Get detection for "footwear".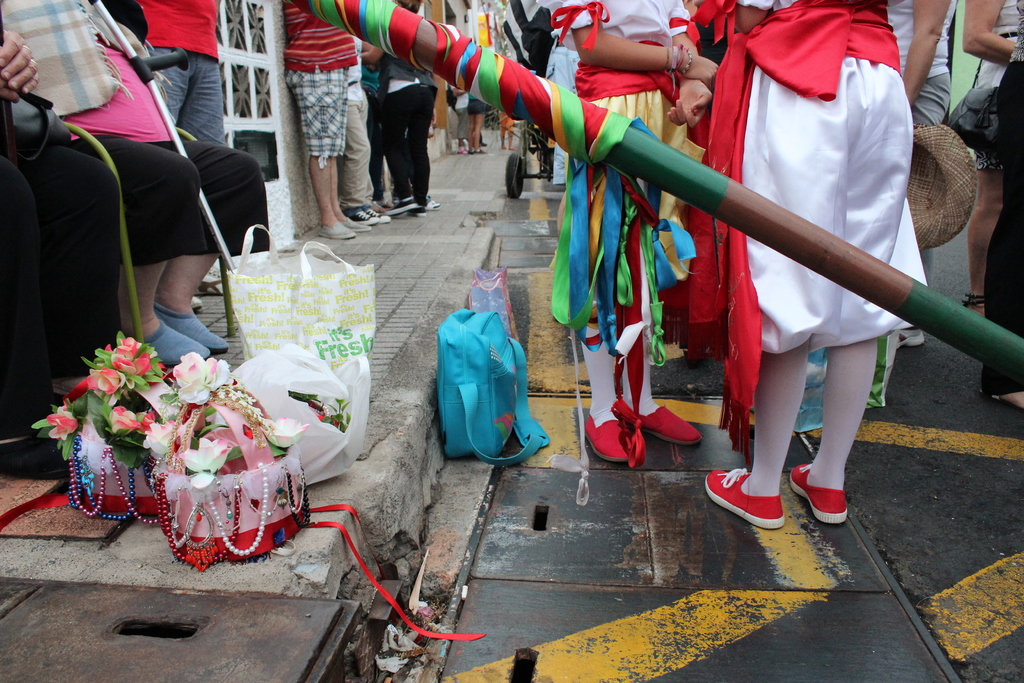
Detection: (895,329,929,345).
